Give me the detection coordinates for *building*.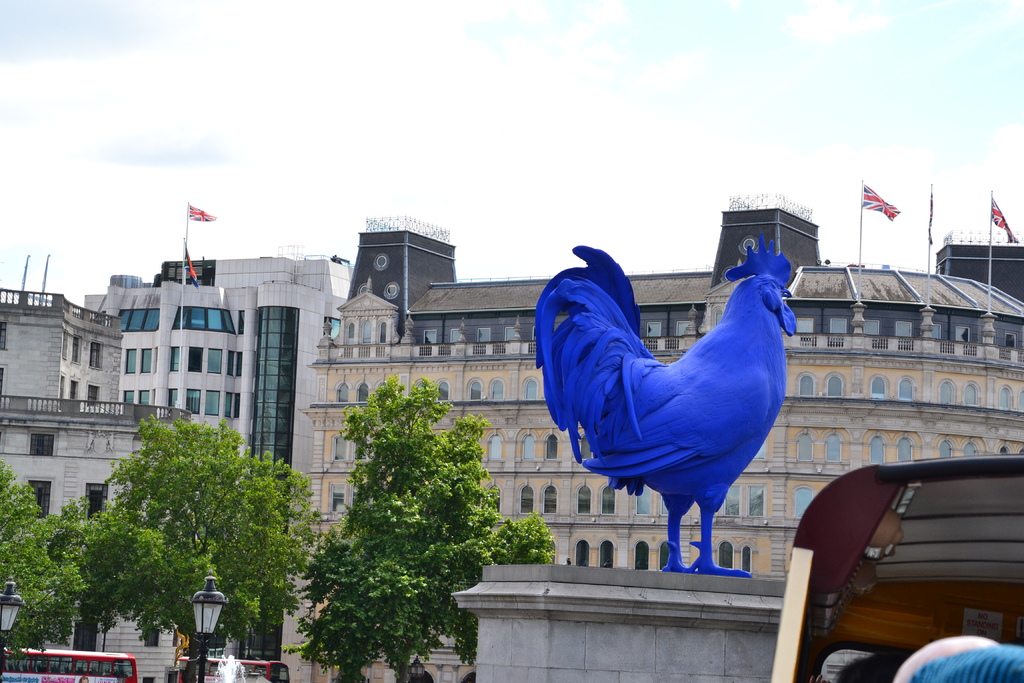
(left=83, top=201, right=355, bottom=682).
